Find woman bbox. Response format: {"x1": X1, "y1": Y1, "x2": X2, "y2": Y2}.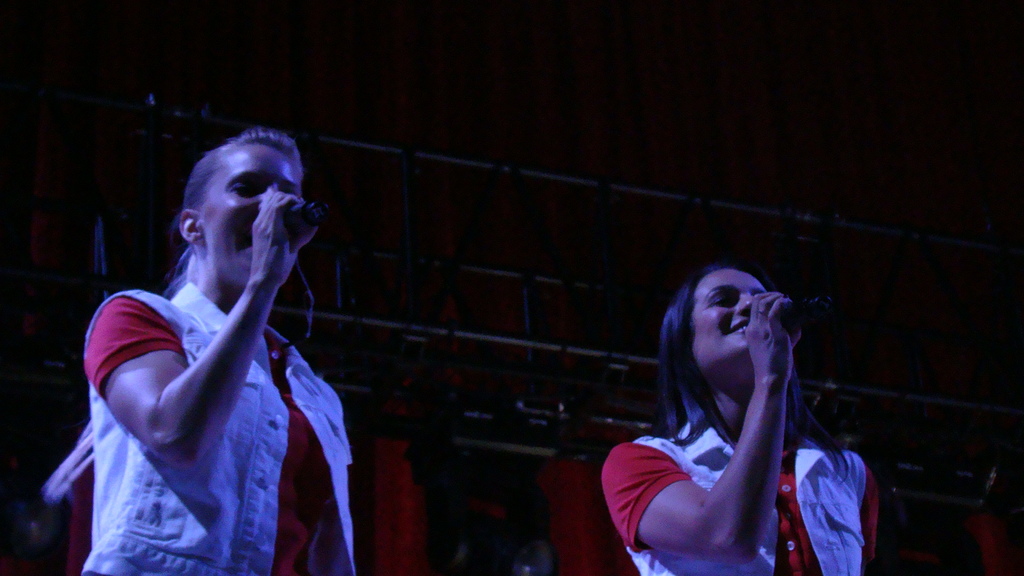
{"x1": 51, "y1": 138, "x2": 340, "y2": 575}.
